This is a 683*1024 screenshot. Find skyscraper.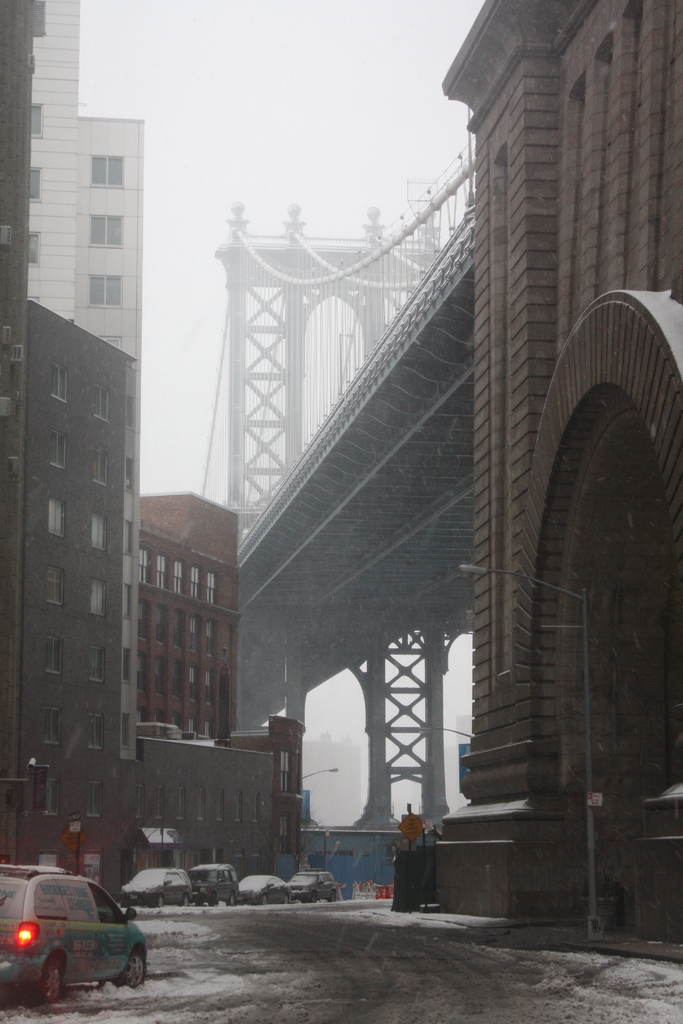
Bounding box: x1=3, y1=51, x2=174, y2=894.
